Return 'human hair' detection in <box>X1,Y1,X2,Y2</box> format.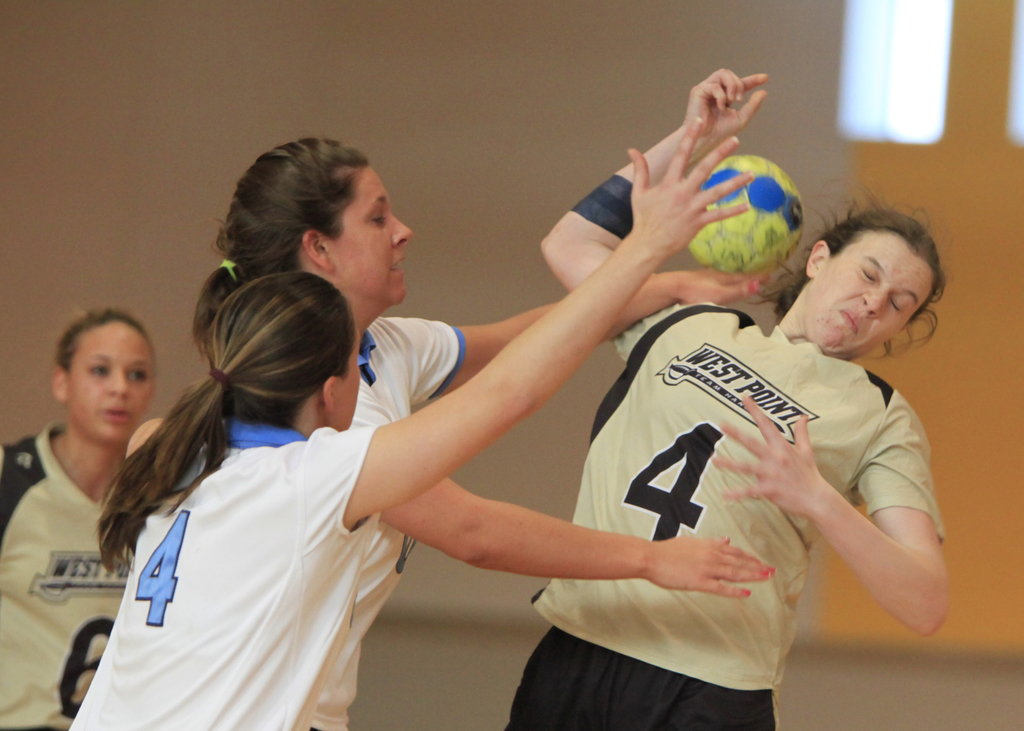
<box>53,309,147,382</box>.
